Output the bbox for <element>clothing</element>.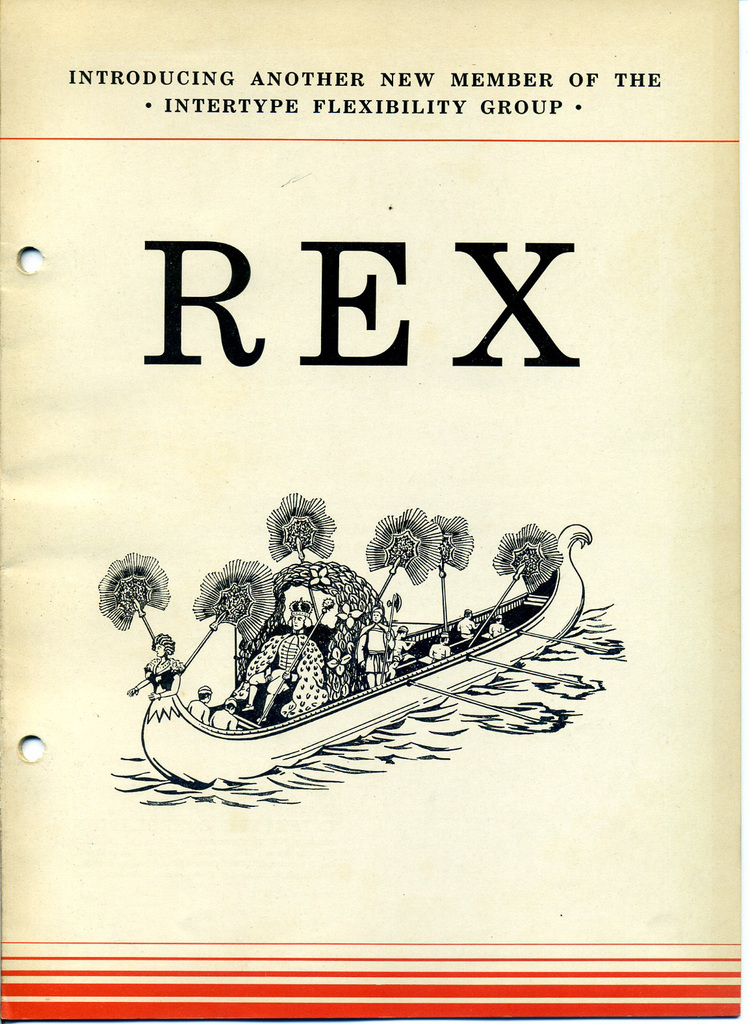
[left=457, top=616, right=478, bottom=638].
